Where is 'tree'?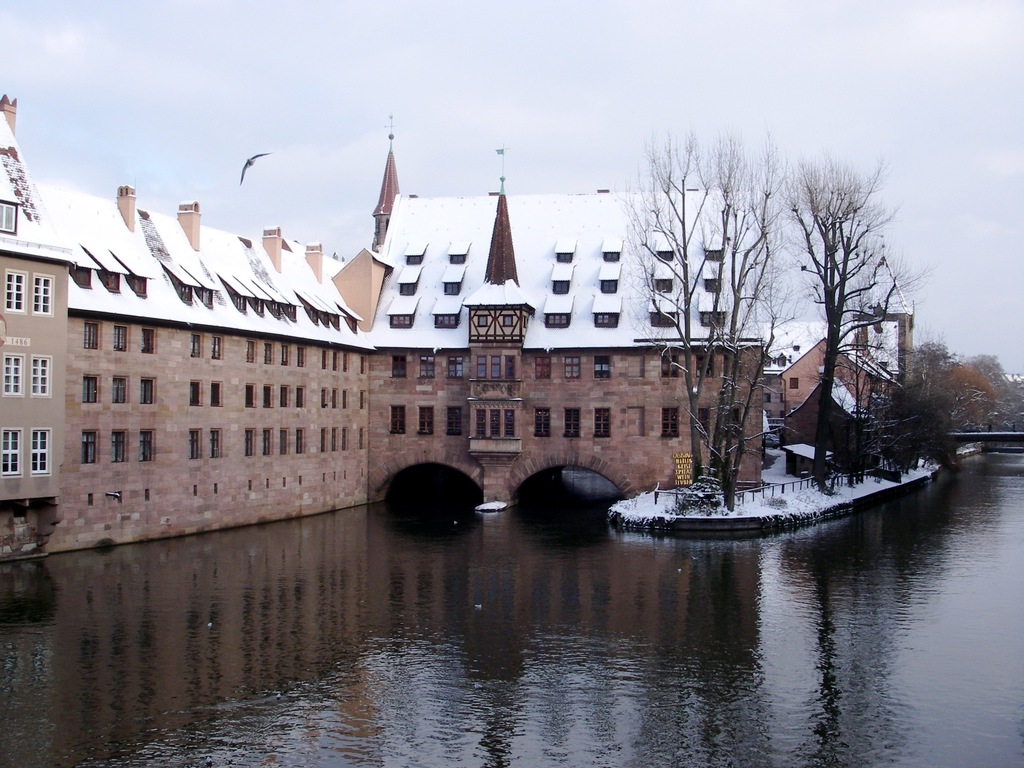
874 371 959 476.
